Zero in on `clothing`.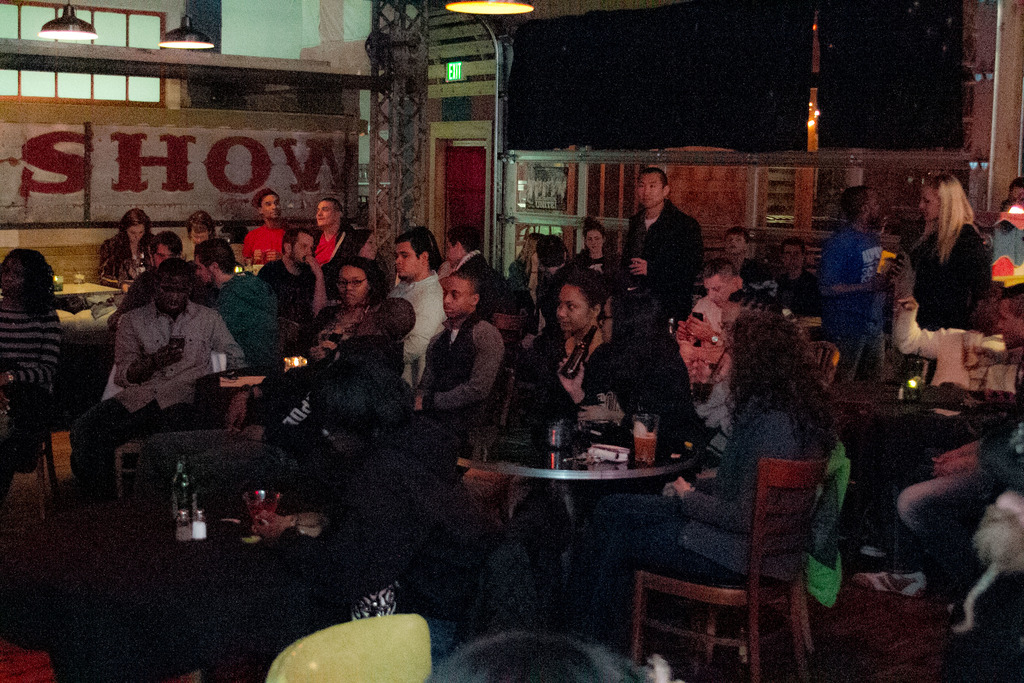
Zeroed in: box=[521, 316, 647, 442].
